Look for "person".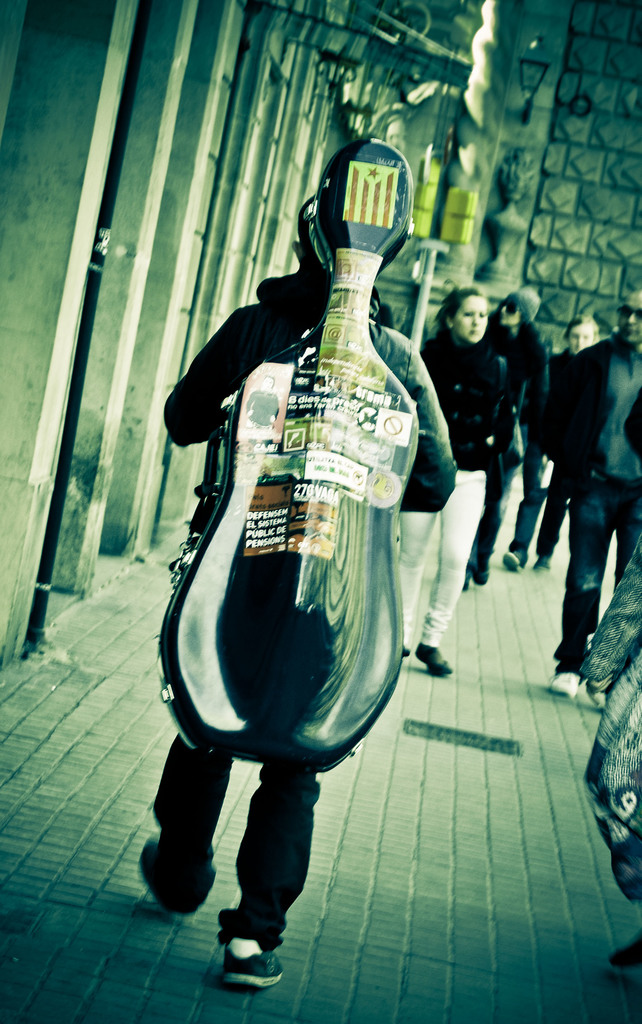
Found: <bbox>508, 314, 606, 568</bbox>.
